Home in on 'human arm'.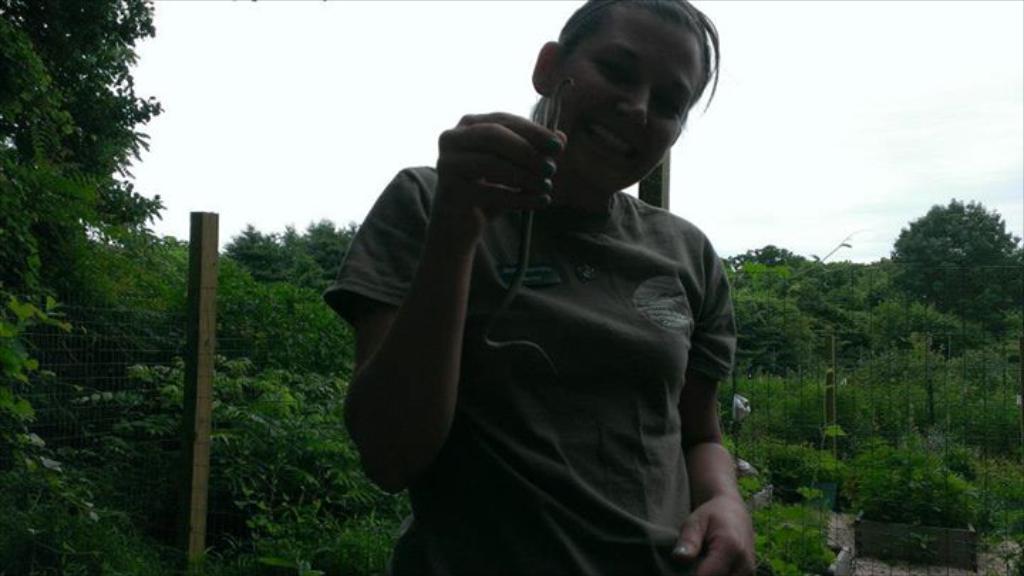
Homed in at detection(660, 236, 775, 575).
